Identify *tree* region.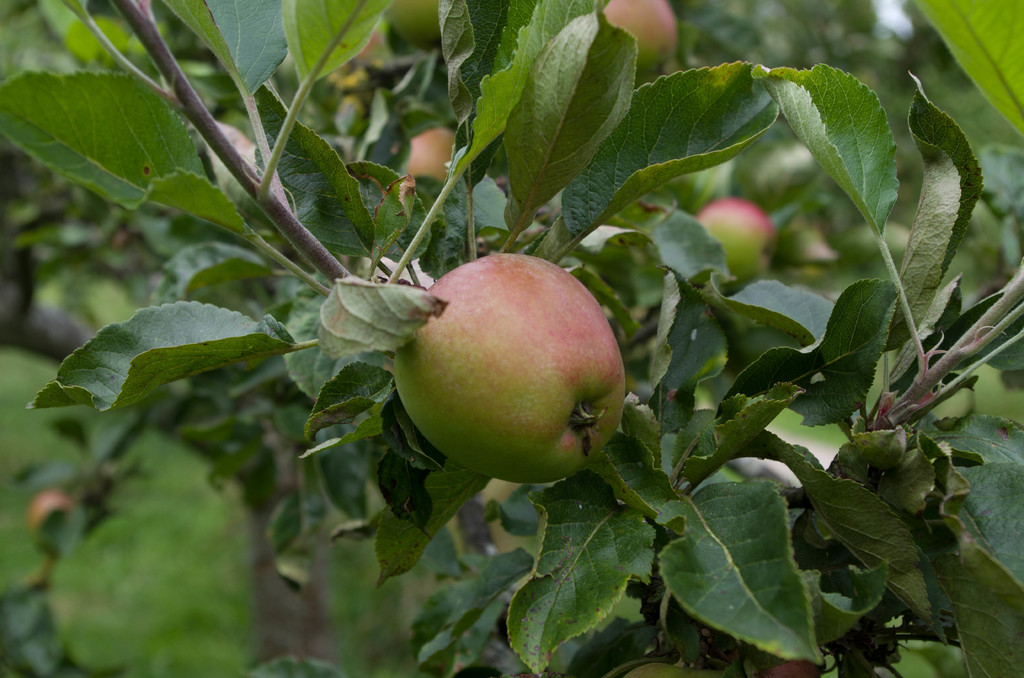
Region: pyautogui.locateOnScreen(0, 0, 1023, 677).
